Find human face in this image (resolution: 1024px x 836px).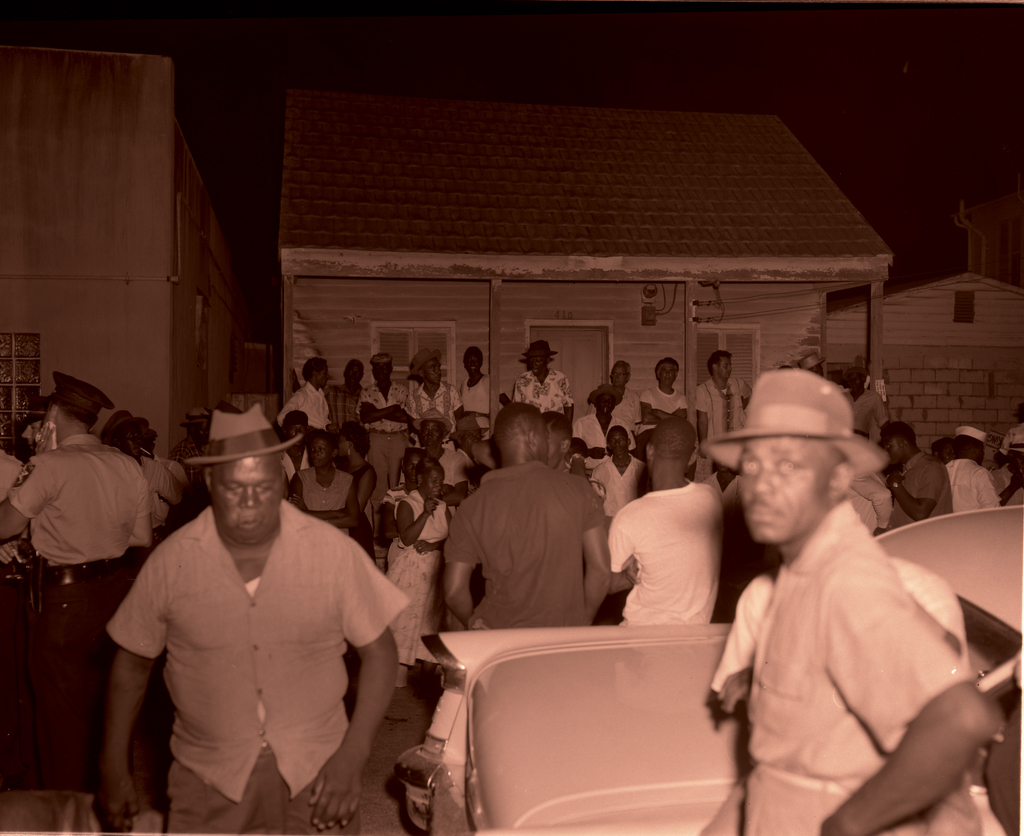
BBox(716, 459, 735, 476).
